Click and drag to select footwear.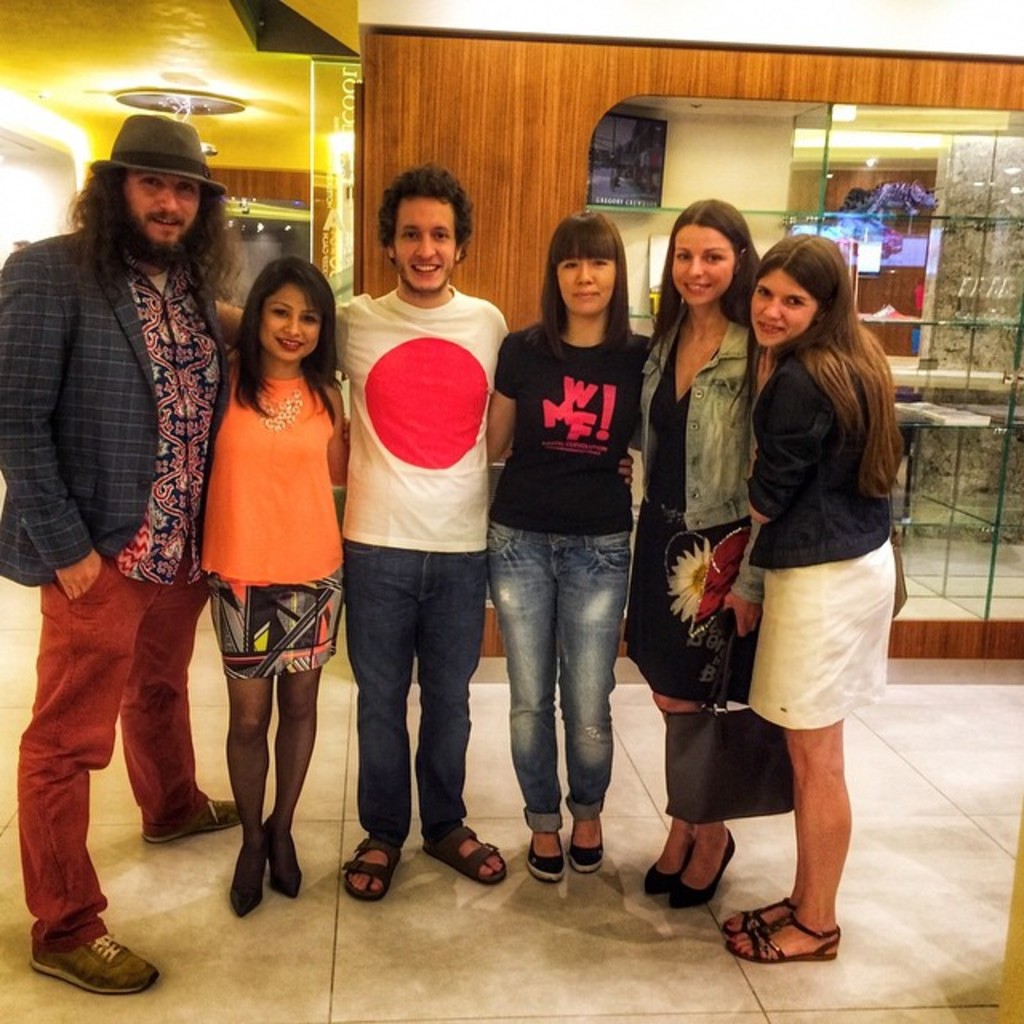
Selection: box=[29, 933, 165, 1000].
